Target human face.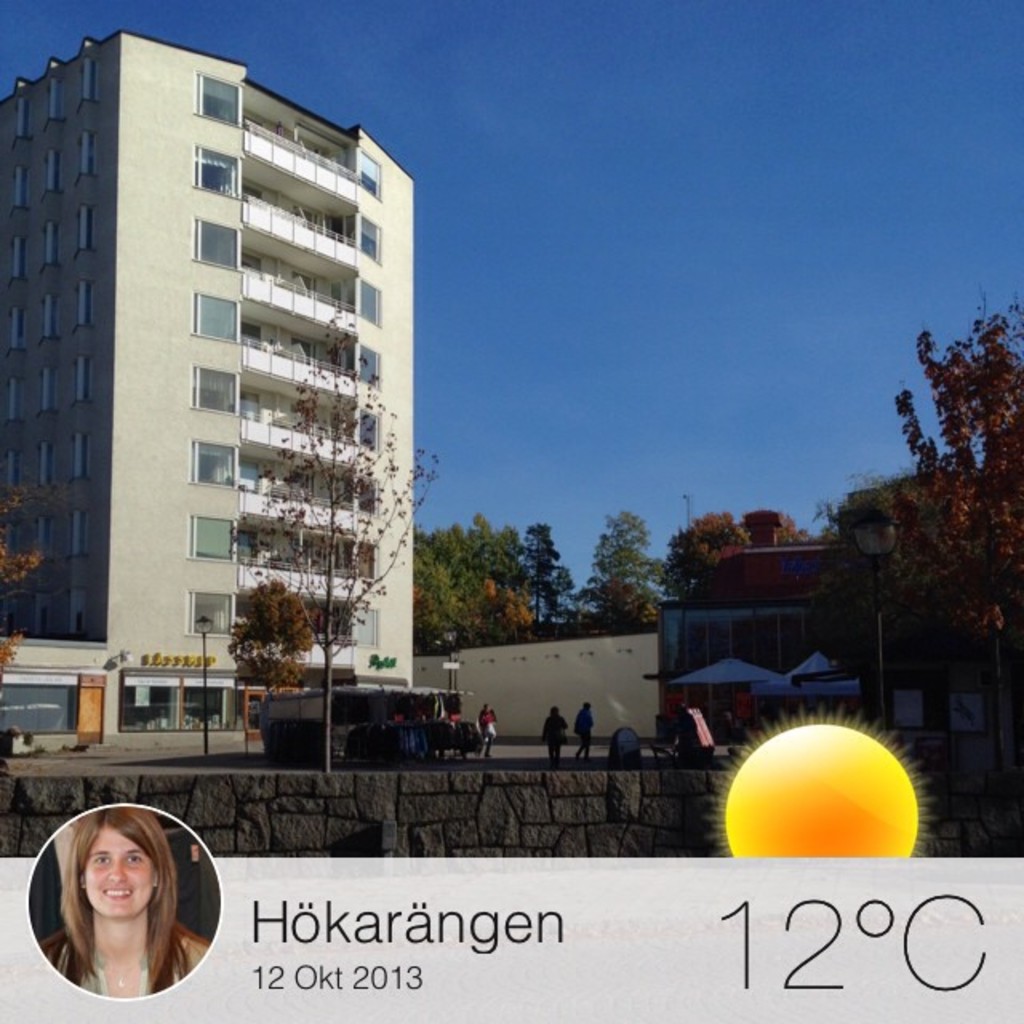
Target region: 85/834/155/914.
